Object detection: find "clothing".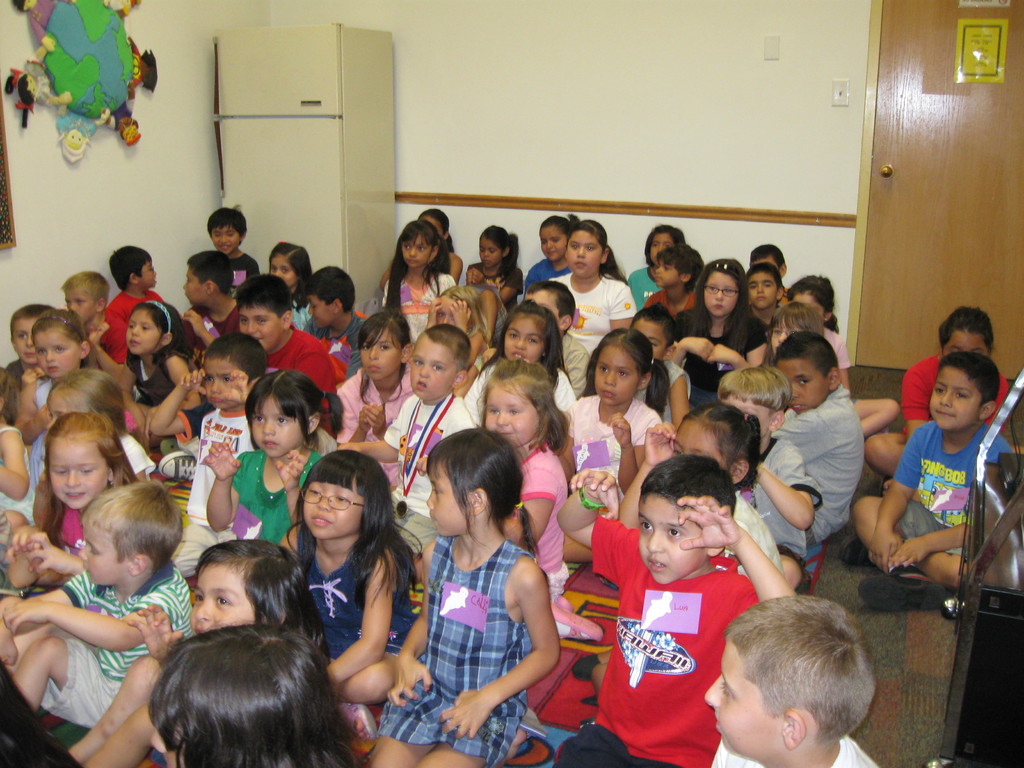
pyautogui.locateOnScreen(372, 533, 527, 767).
